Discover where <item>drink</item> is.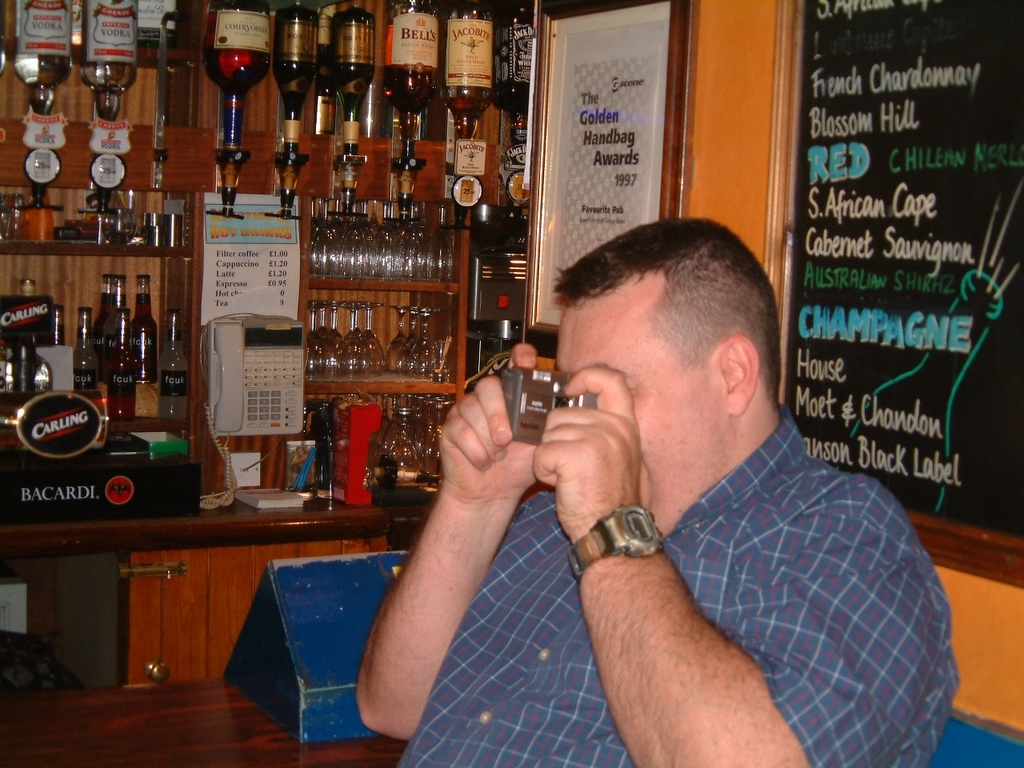
Discovered at (left=160, top=309, right=189, bottom=419).
